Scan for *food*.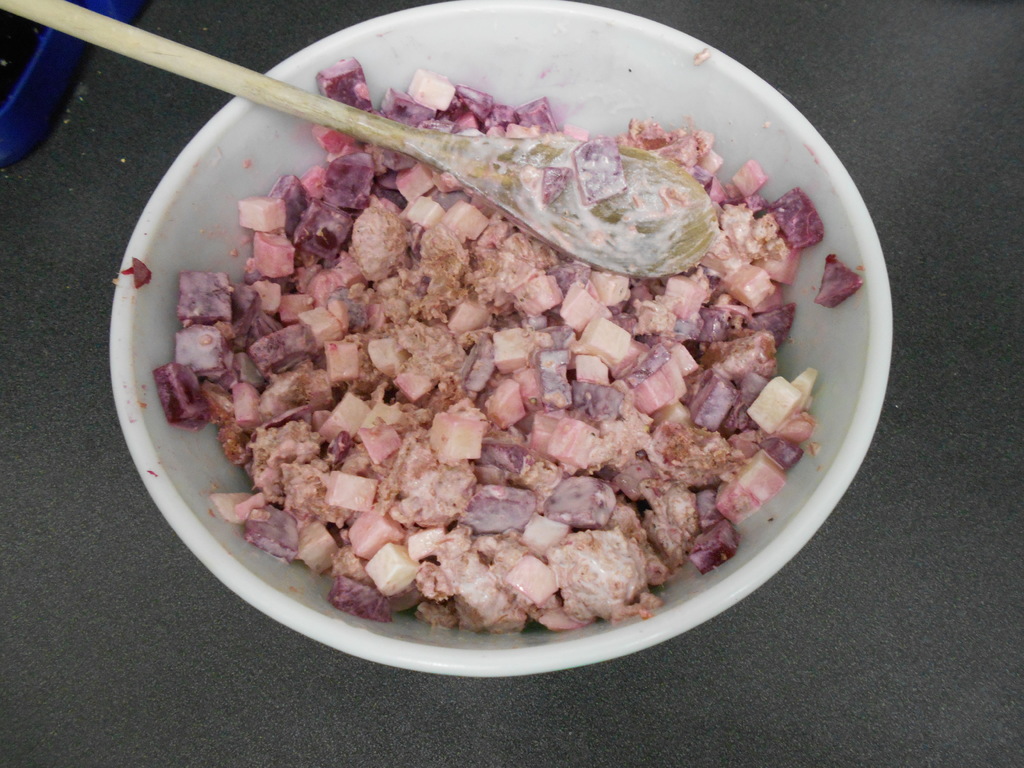
Scan result: detection(214, 26, 819, 664).
